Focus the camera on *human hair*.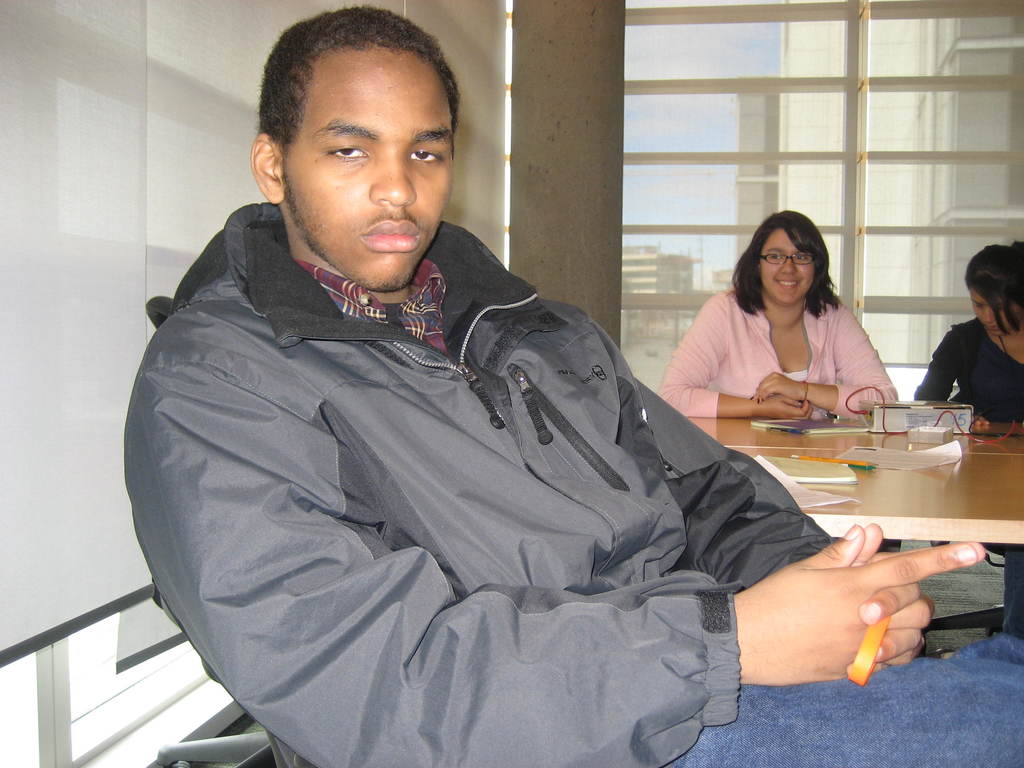
Focus region: <region>233, 19, 456, 203</region>.
